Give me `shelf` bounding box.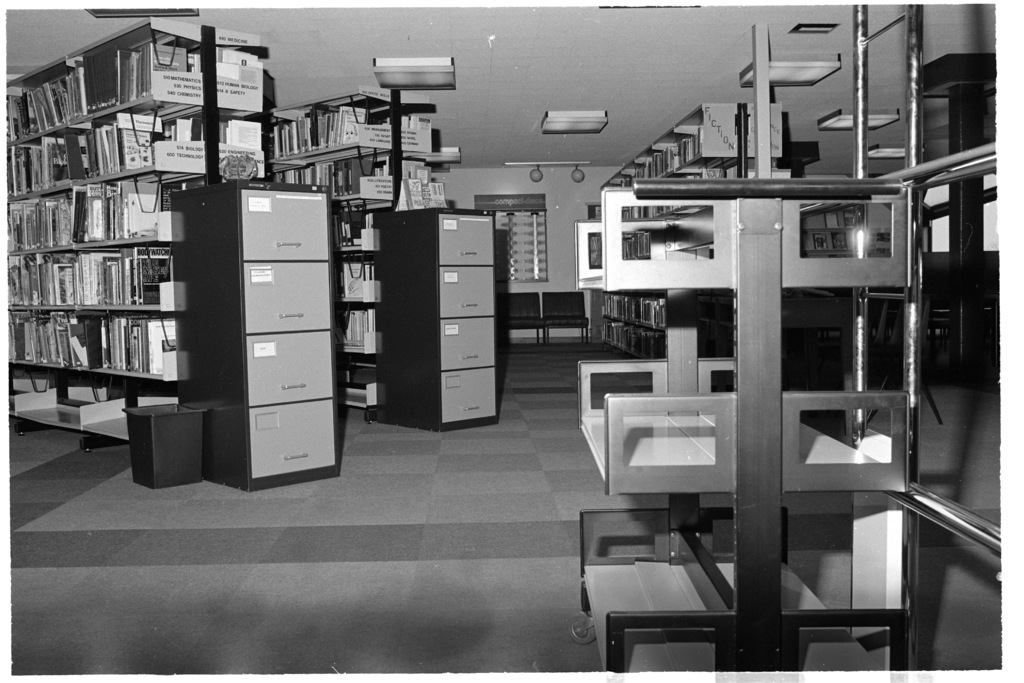
<region>365, 204, 497, 440</region>.
